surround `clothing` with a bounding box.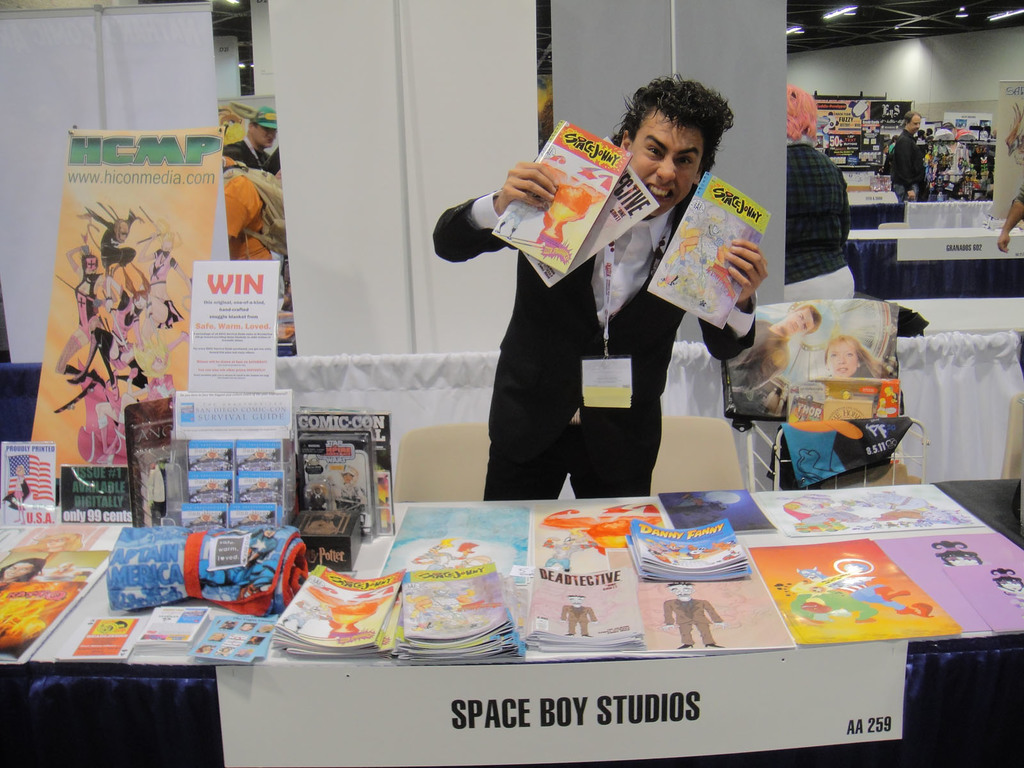
(left=827, top=362, right=872, bottom=380).
